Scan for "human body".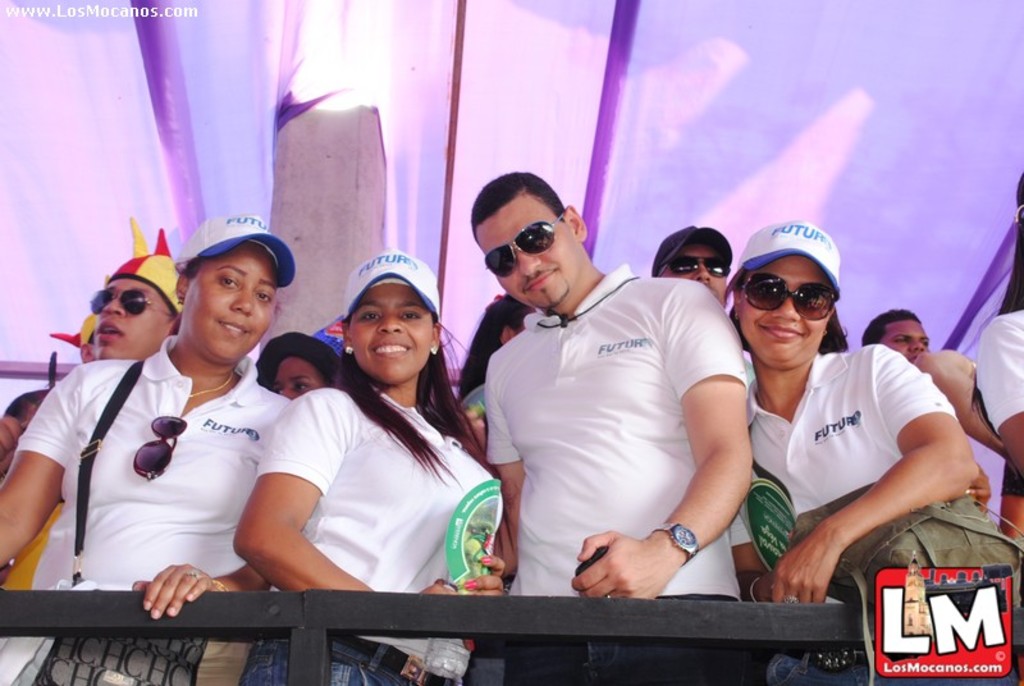
Scan result: 229 380 512 685.
